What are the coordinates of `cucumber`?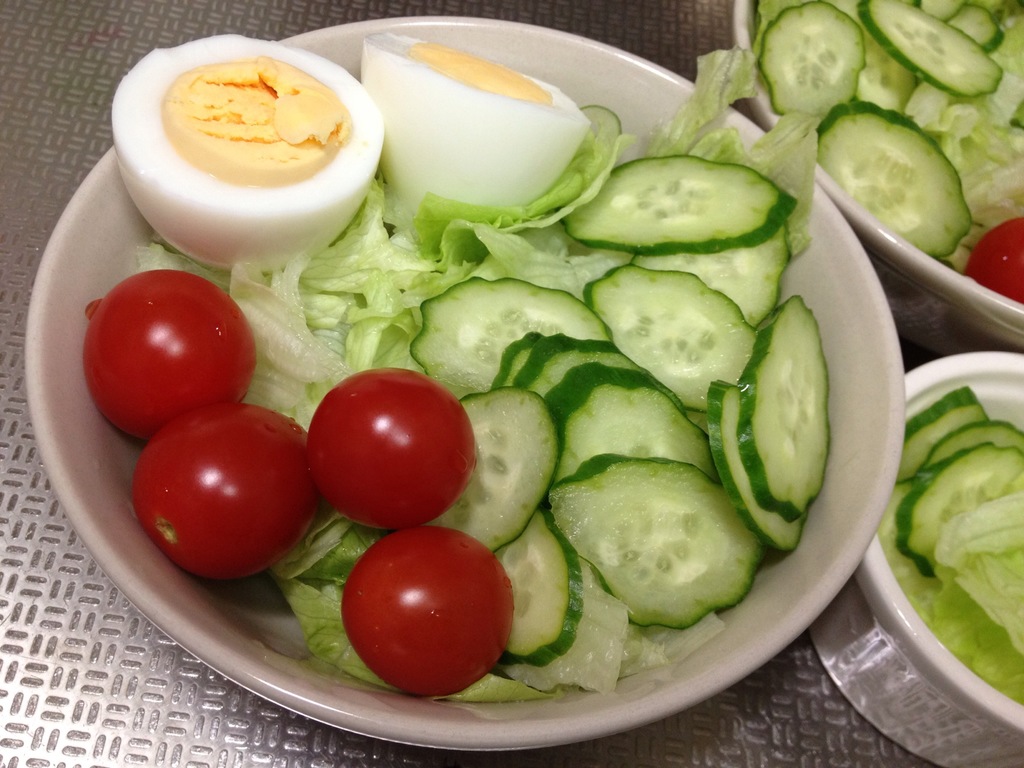
[544, 452, 762, 629].
